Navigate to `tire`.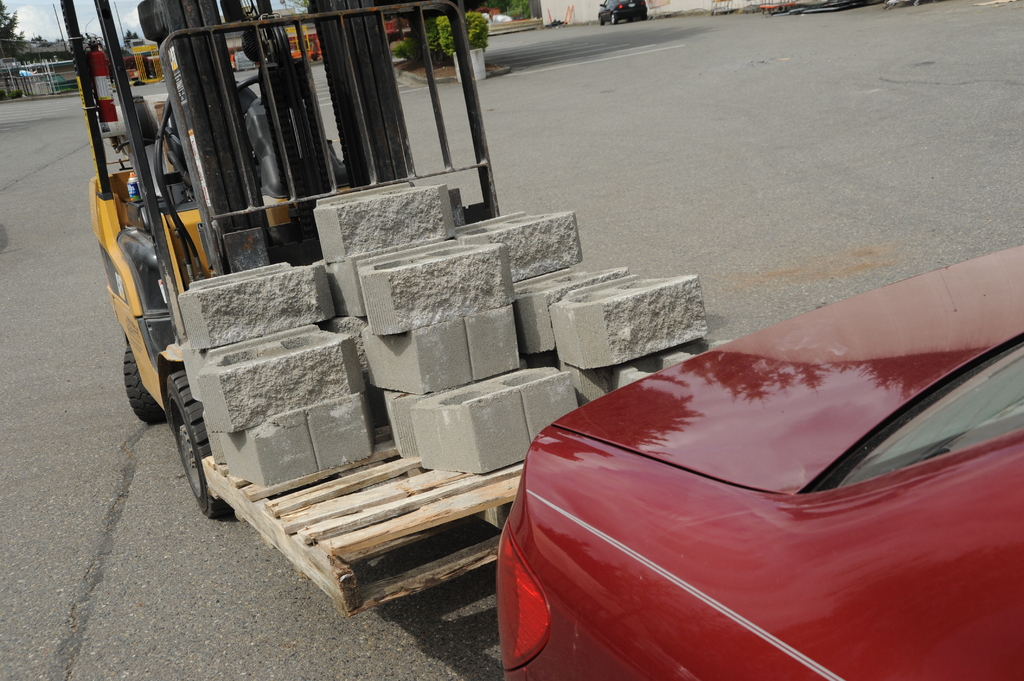
Navigation target: (x1=164, y1=374, x2=233, y2=517).
